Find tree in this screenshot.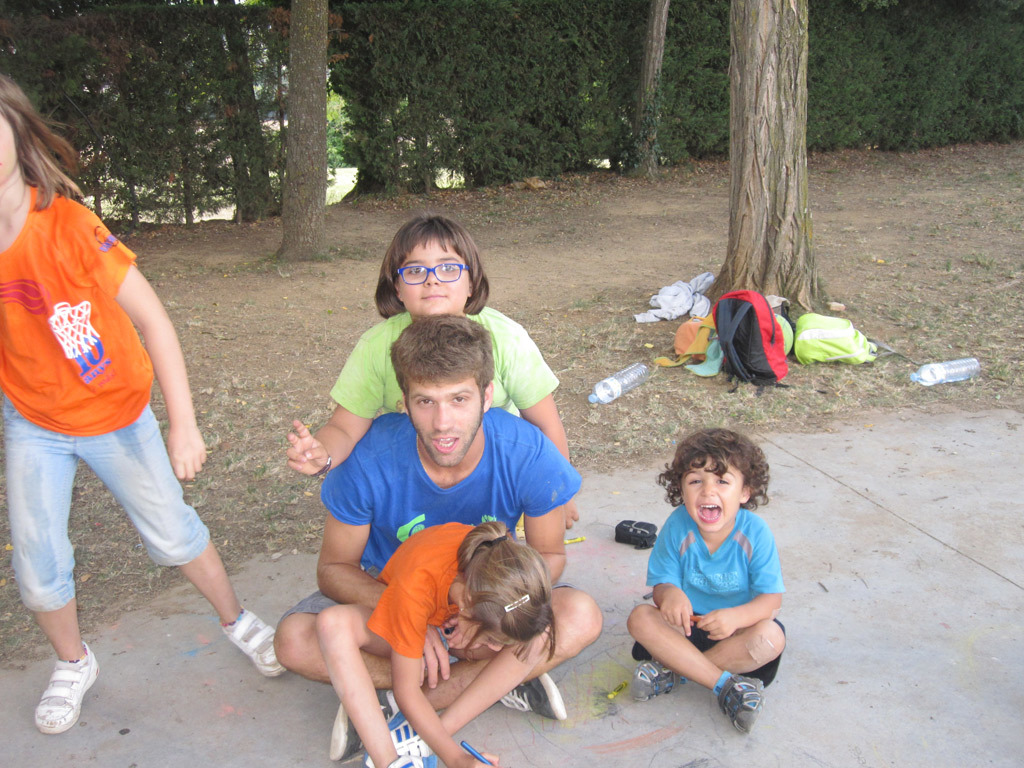
The bounding box for tree is bbox=(279, 0, 333, 265).
